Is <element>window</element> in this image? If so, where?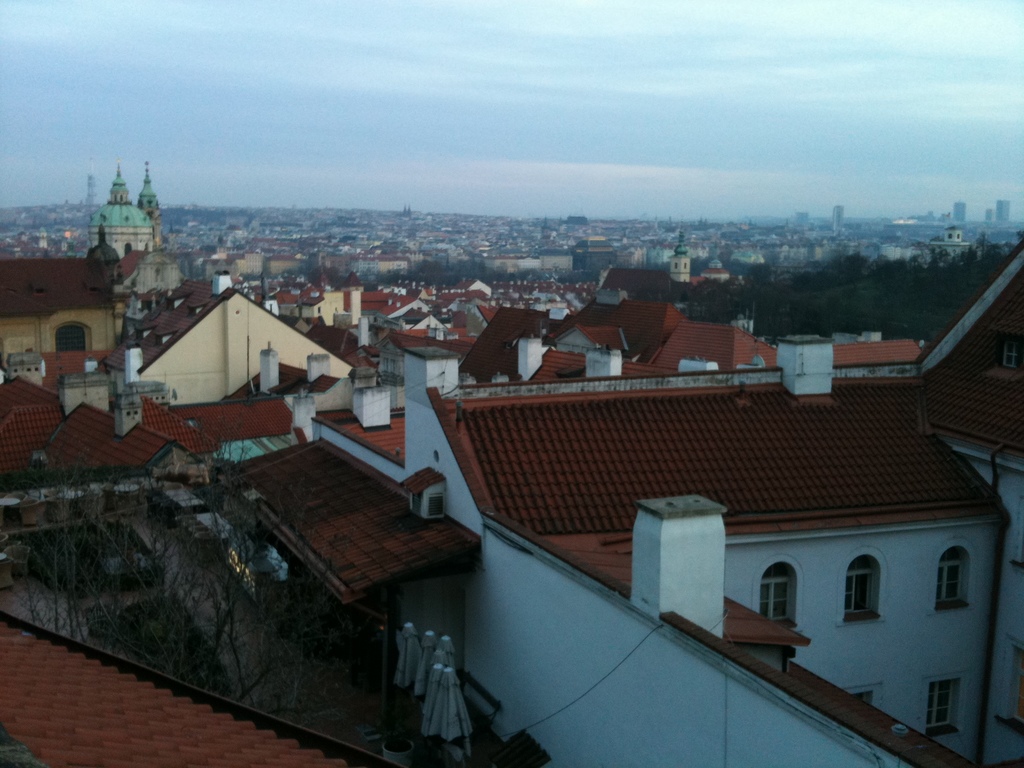
Yes, at (left=932, top=544, right=970, bottom=611).
